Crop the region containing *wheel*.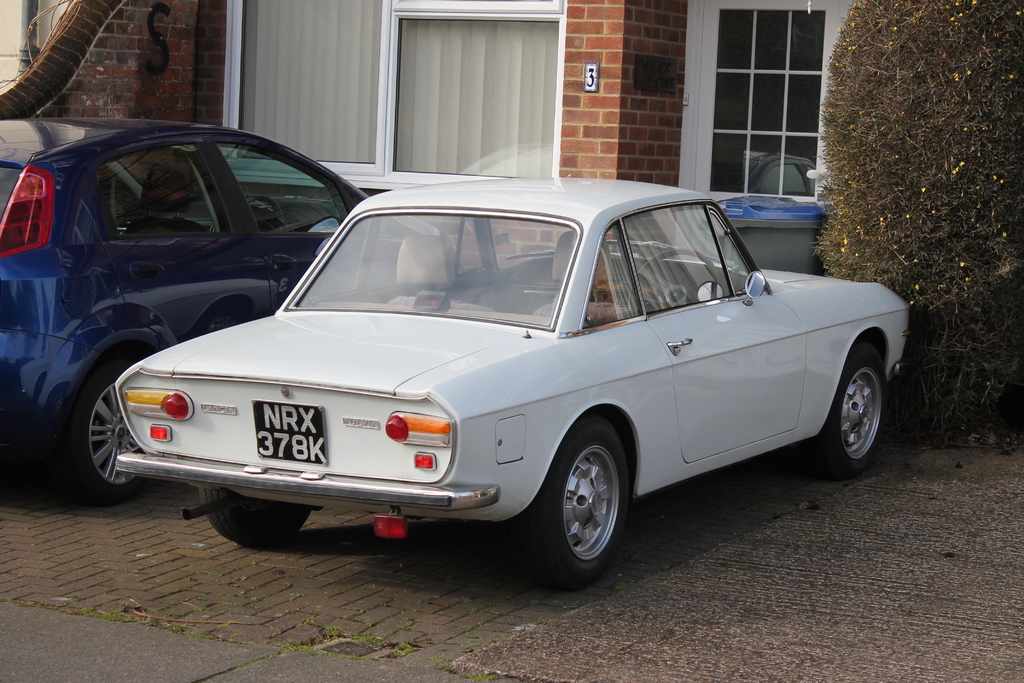
Crop region: {"x1": 539, "y1": 429, "x2": 636, "y2": 579}.
